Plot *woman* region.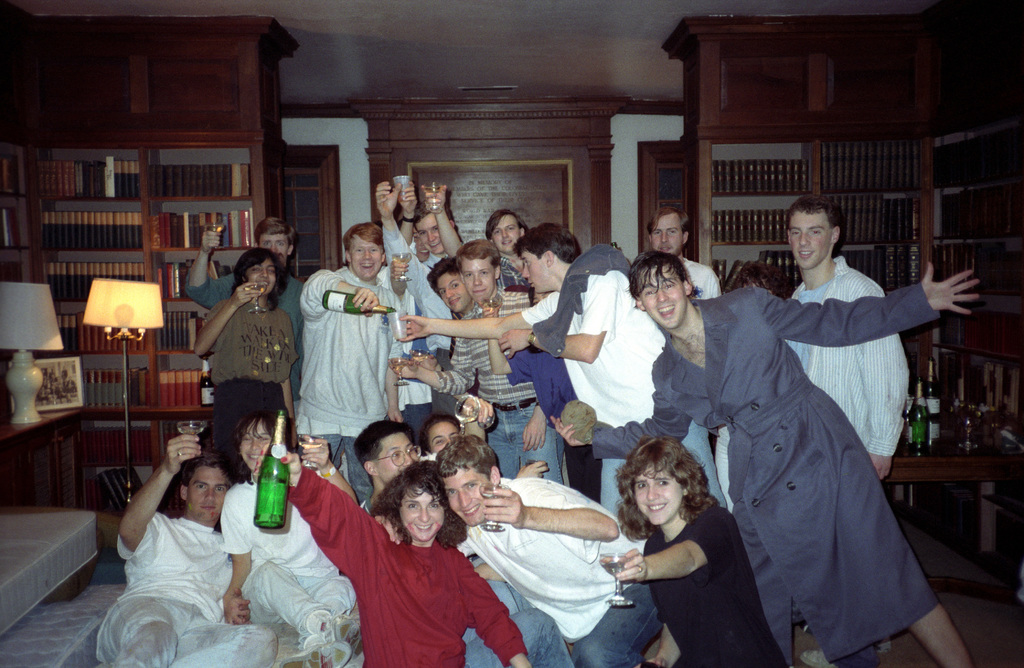
Plotted at detection(617, 430, 790, 667).
